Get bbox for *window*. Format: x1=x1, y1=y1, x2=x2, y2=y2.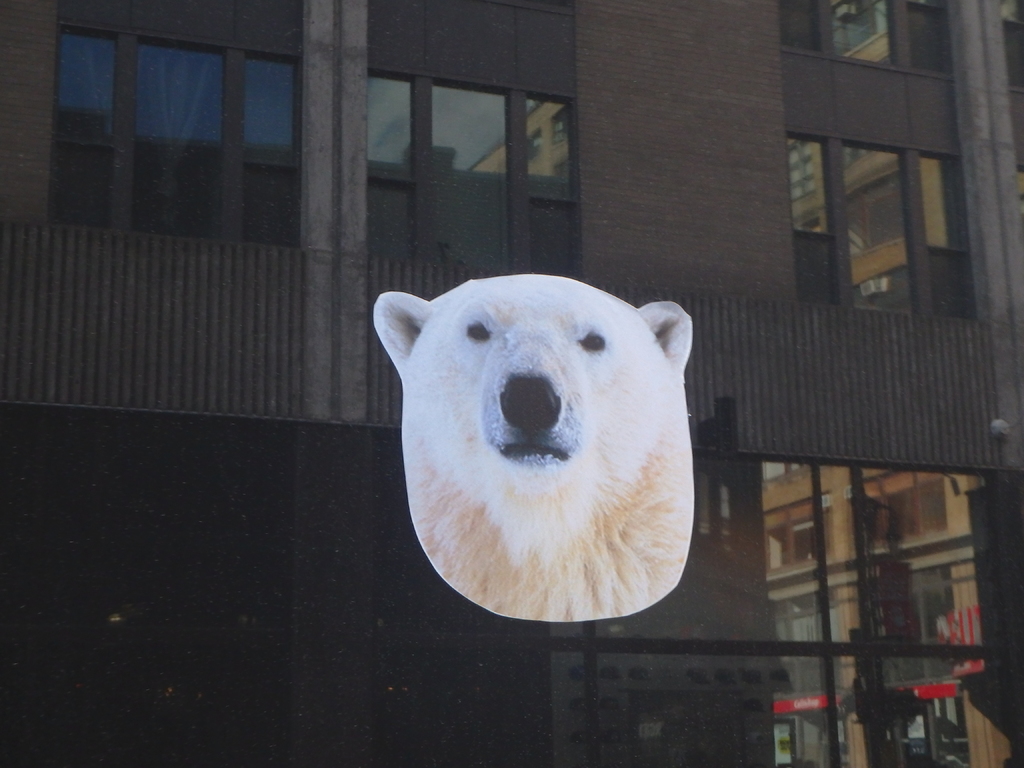
x1=360, y1=68, x2=575, y2=286.
